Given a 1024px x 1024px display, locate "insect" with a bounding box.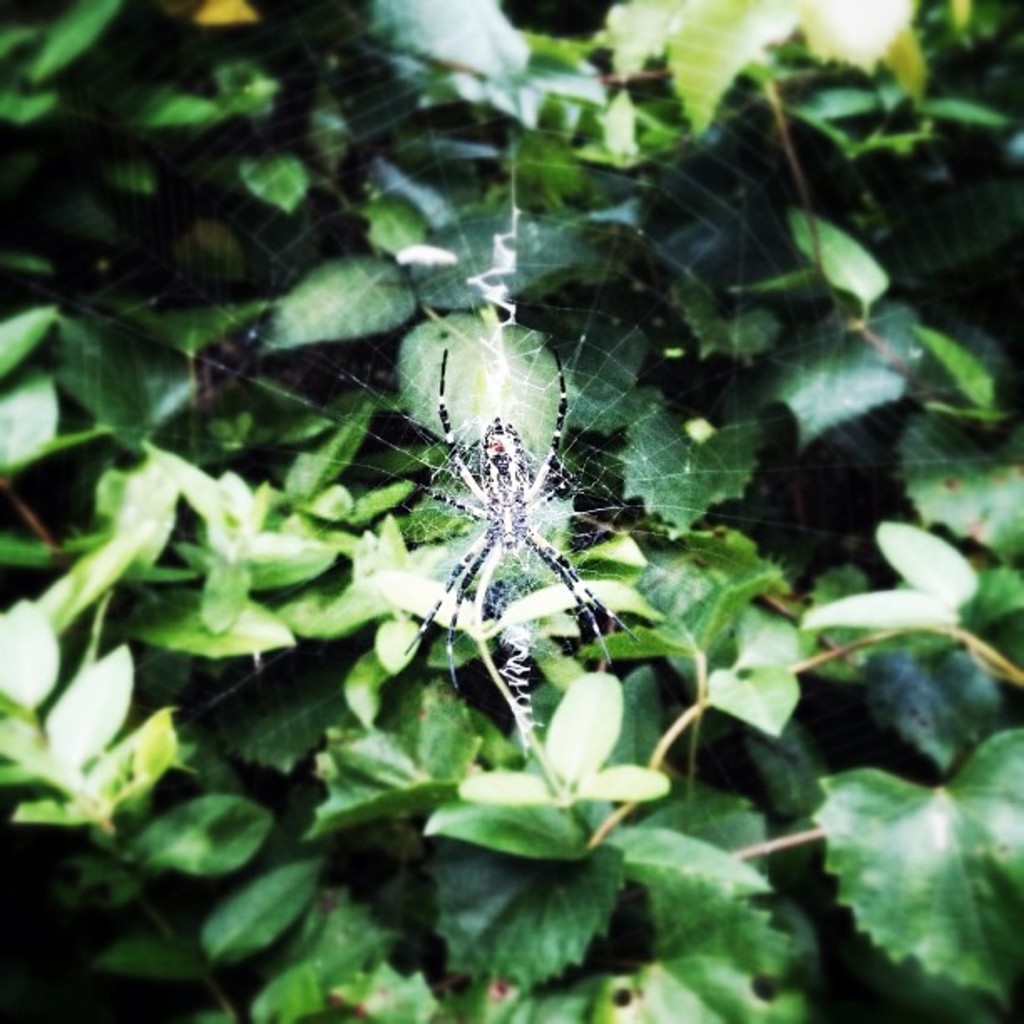
Located: [407, 348, 637, 765].
